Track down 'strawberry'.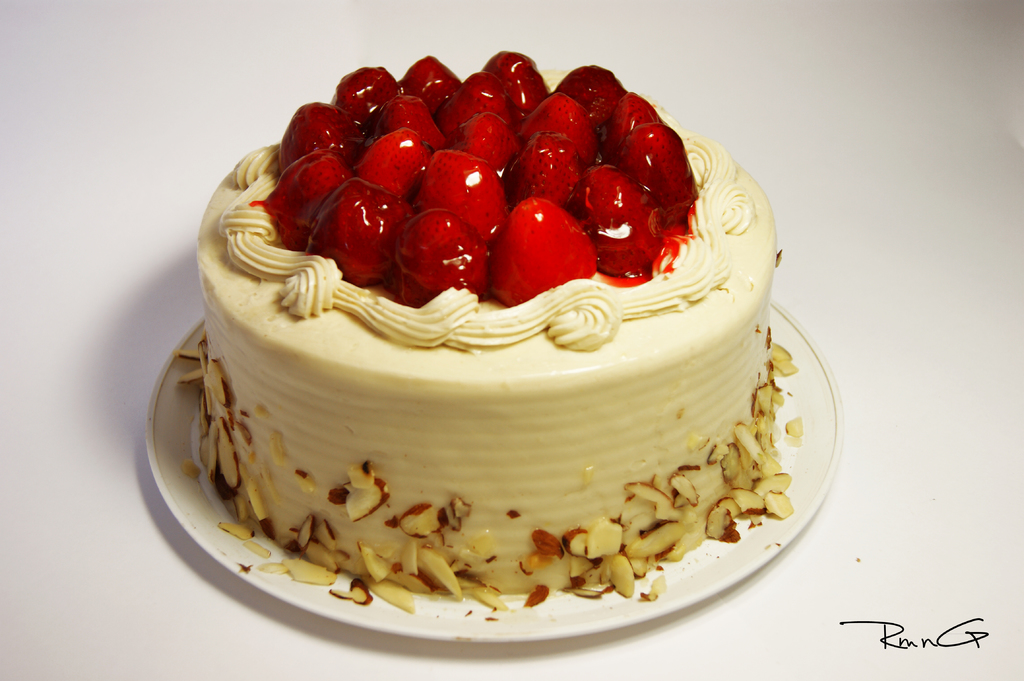
Tracked to rect(439, 49, 540, 110).
